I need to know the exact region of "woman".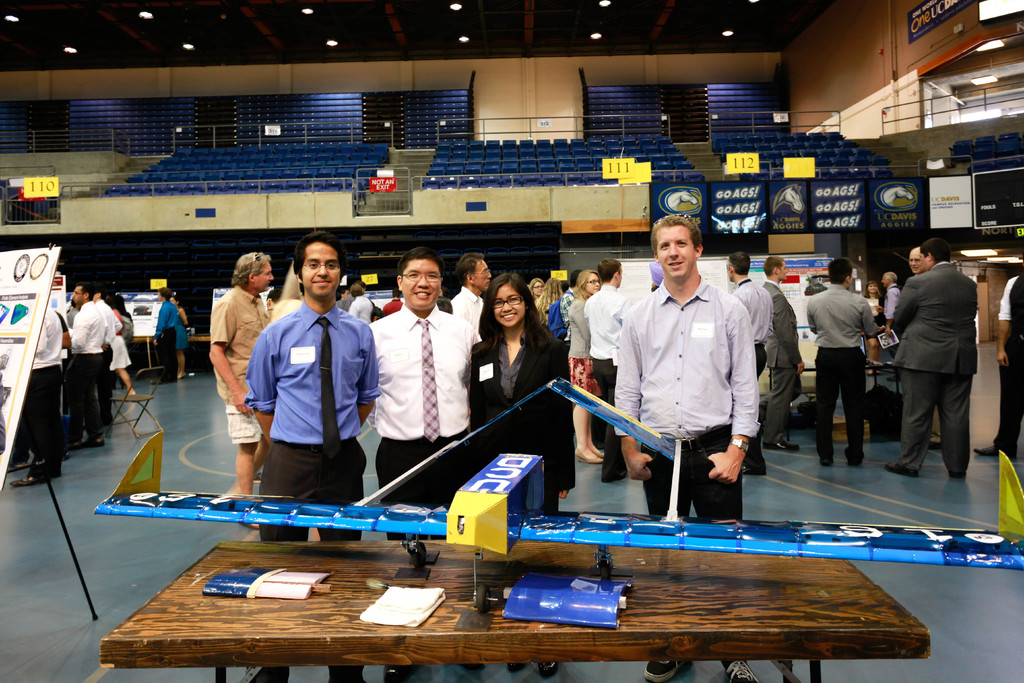
Region: (168, 292, 190, 383).
